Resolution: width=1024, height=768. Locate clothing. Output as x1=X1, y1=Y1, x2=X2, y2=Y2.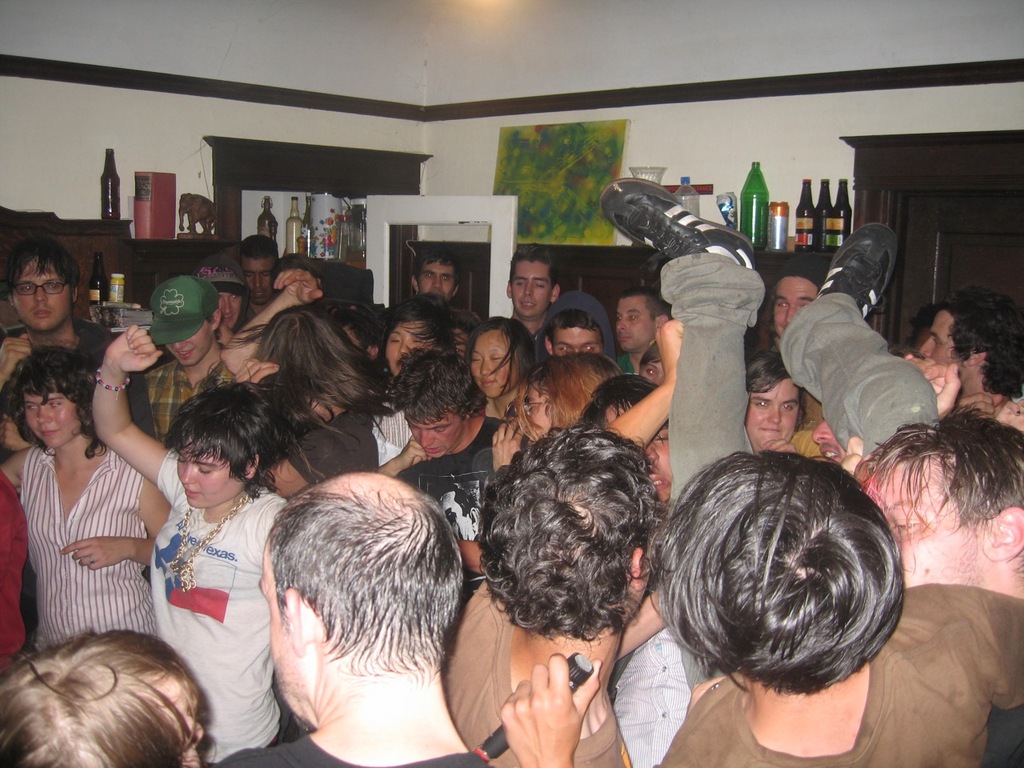
x1=659, y1=586, x2=1021, y2=767.
